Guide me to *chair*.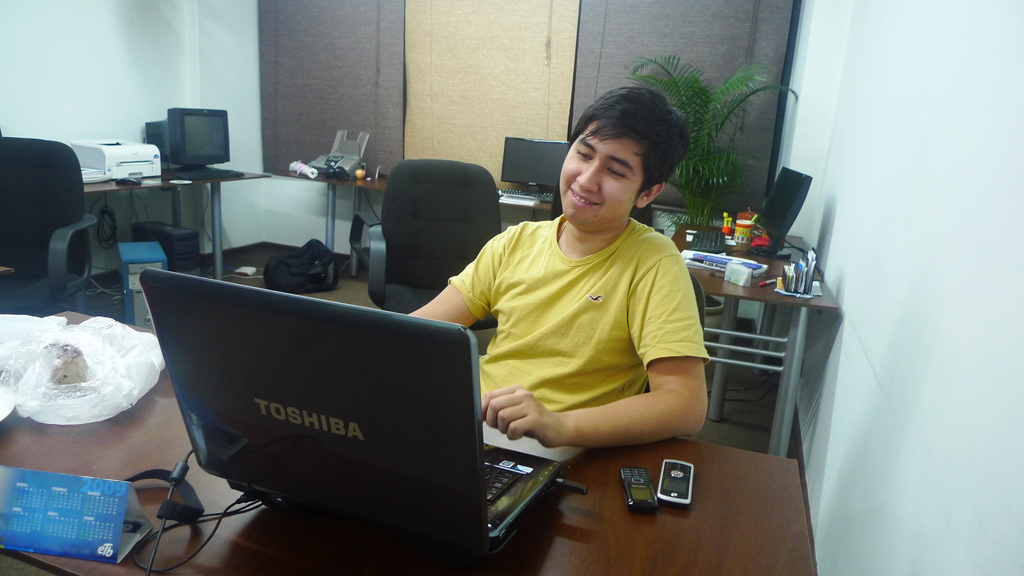
Guidance: bbox=[0, 136, 95, 315].
